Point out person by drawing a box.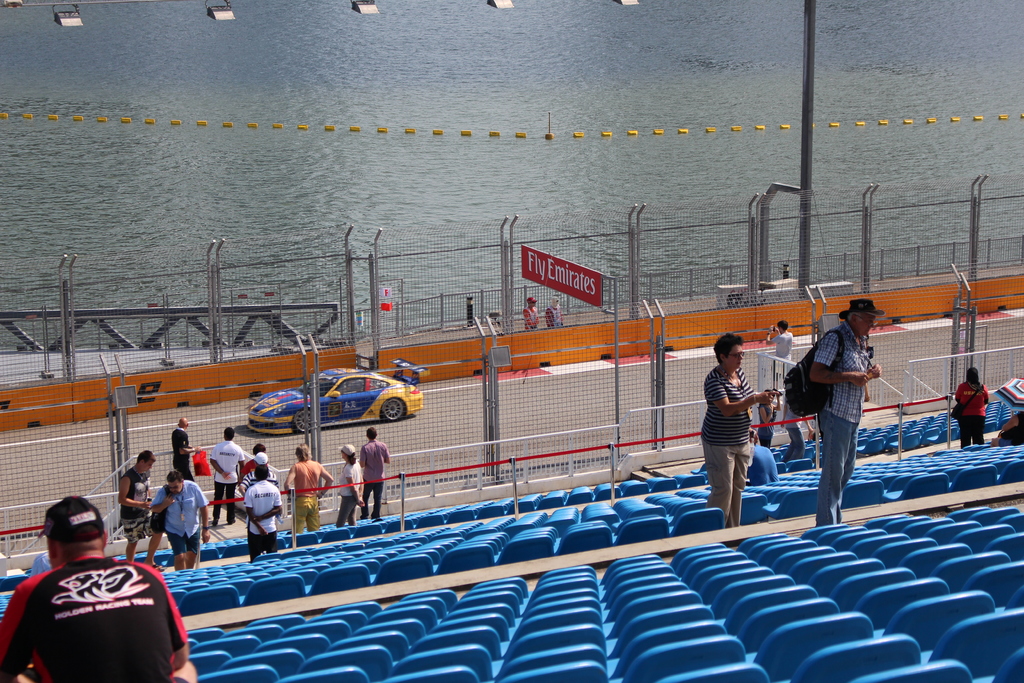
[left=807, top=296, right=887, bottom=530].
